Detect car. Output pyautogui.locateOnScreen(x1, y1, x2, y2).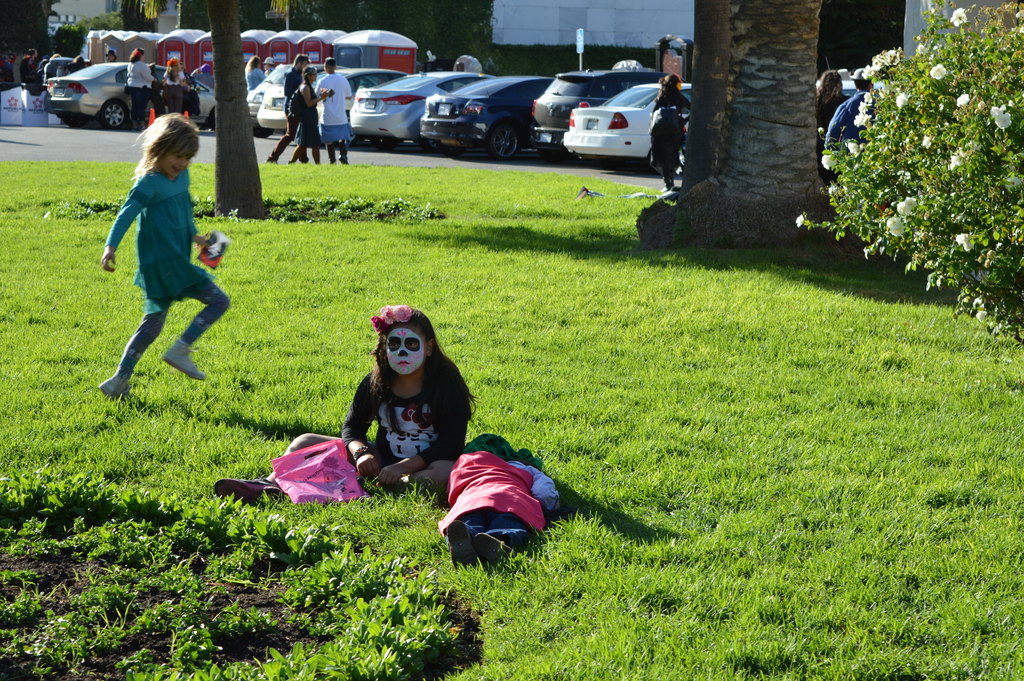
pyautogui.locateOnScreen(47, 52, 219, 135).
